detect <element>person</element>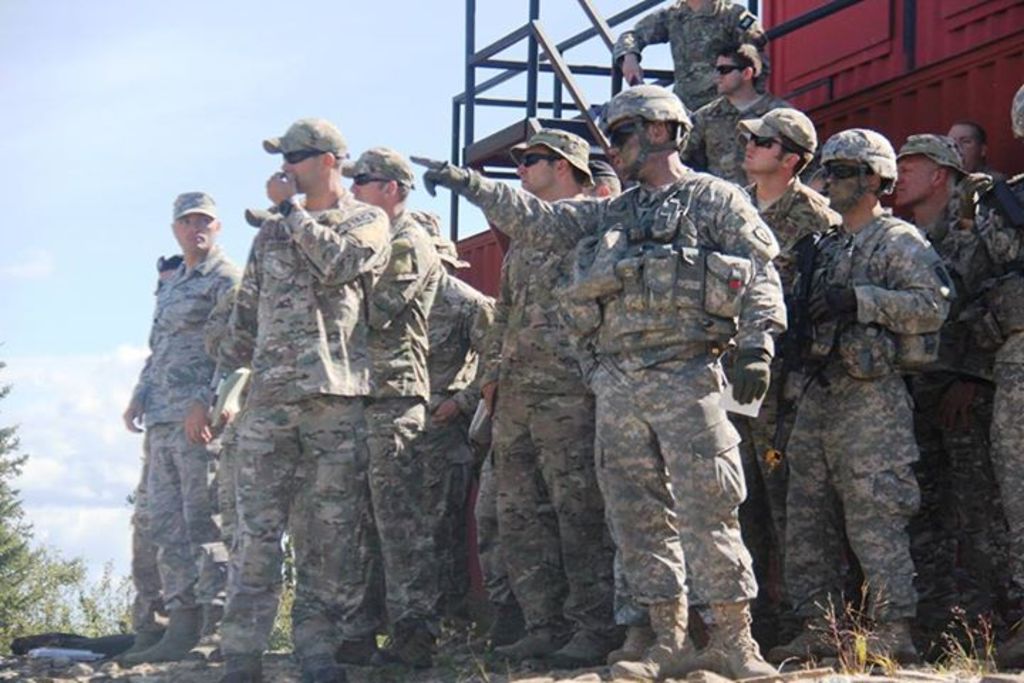
[674, 40, 789, 188]
